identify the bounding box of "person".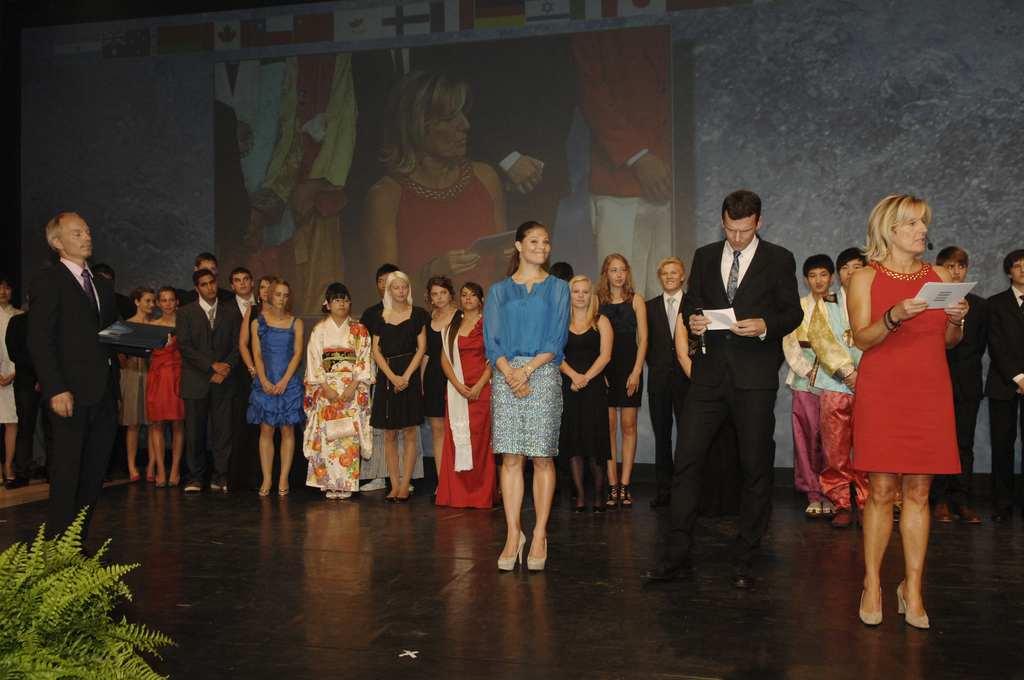
x1=4, y1=296, x2=52, y2=476.
